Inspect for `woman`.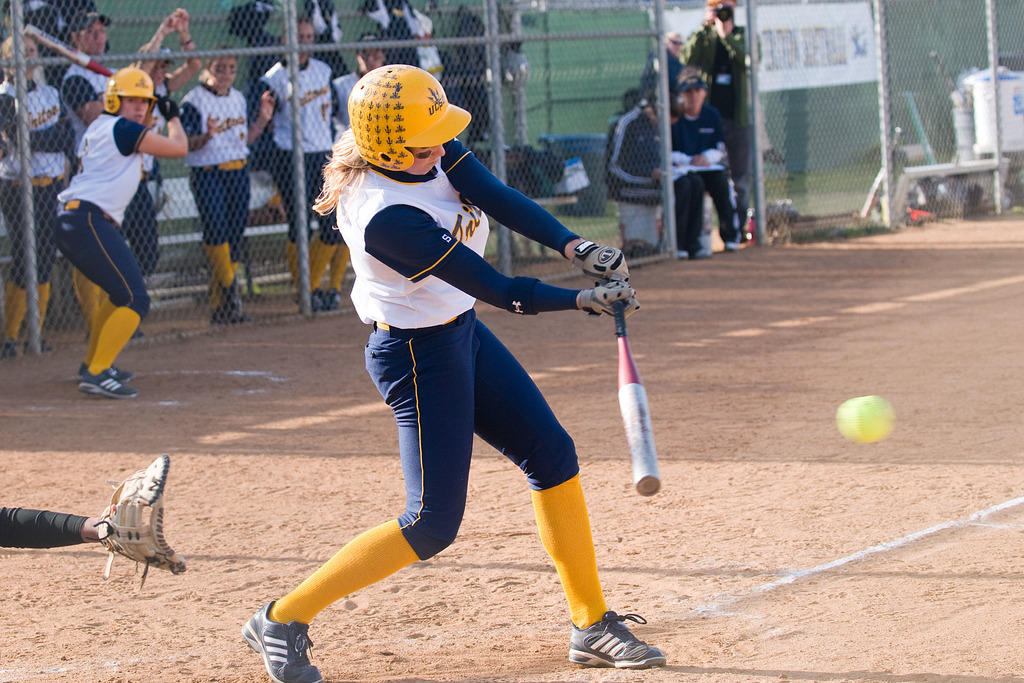
Inspection: 250,85,657,671.
